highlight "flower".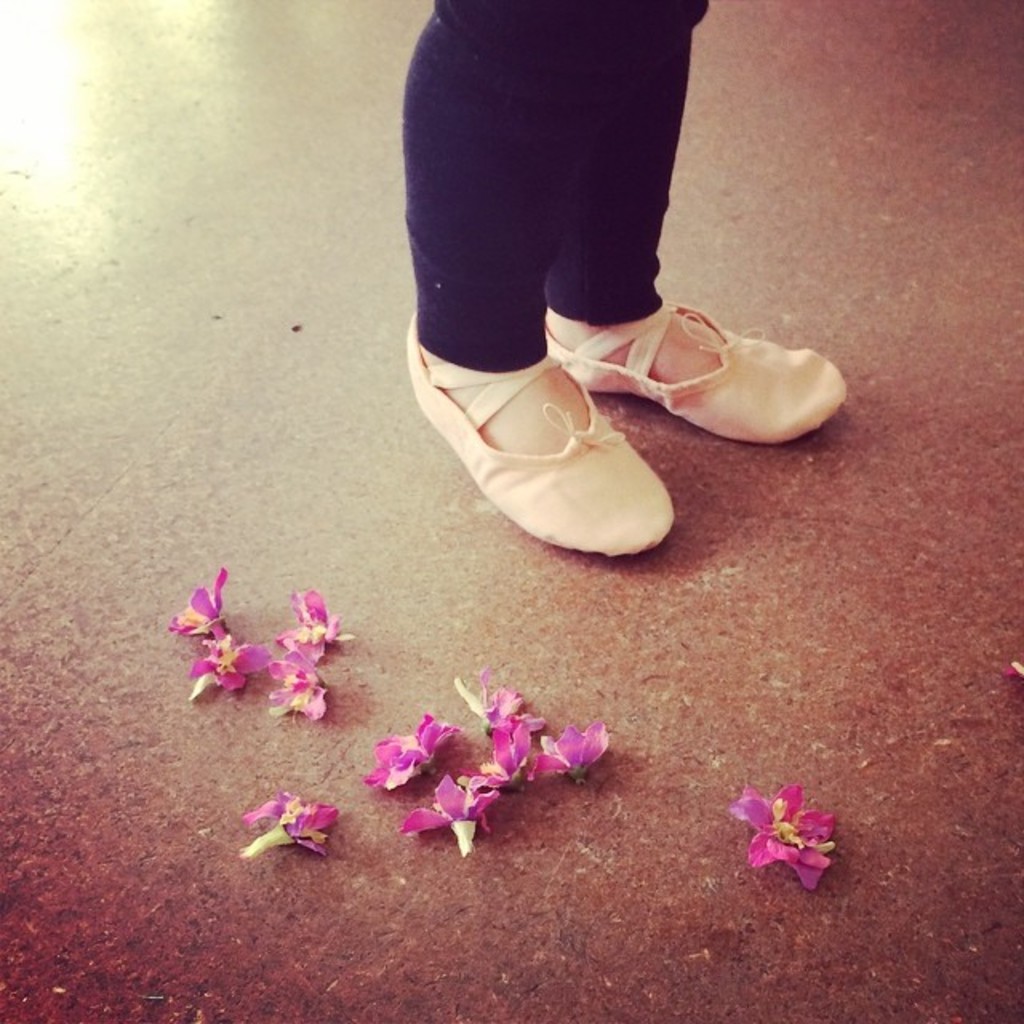
Highlighted region: bbox=[522, 722, 614, 778].
